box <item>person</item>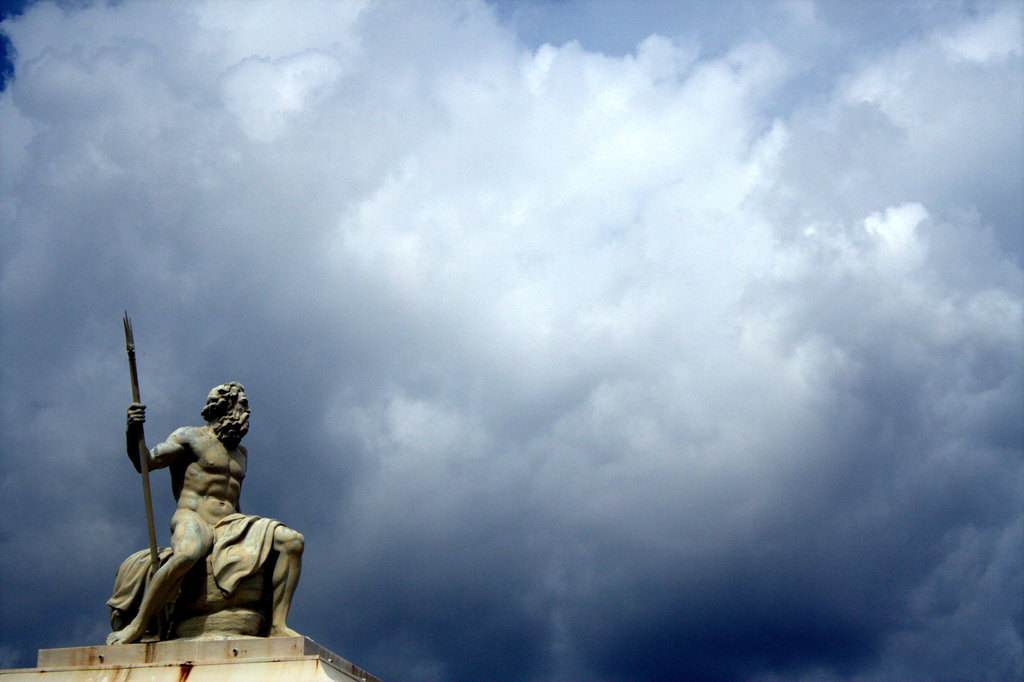
<bbox>110, 345, 300, 655</bbox>
